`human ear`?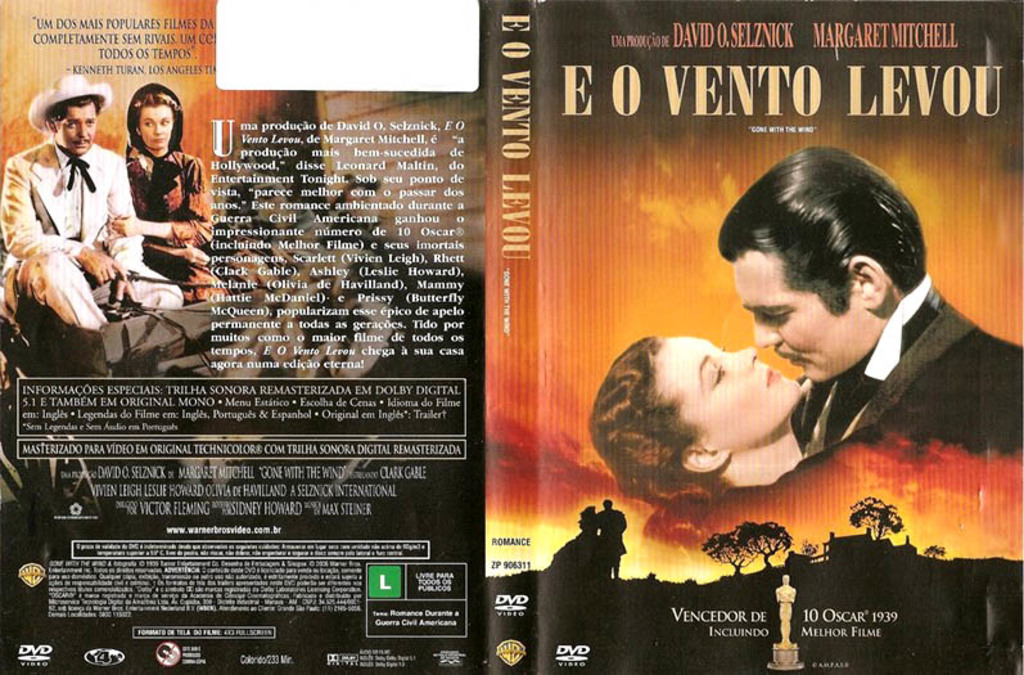
box=[46, 114, 54, 130]
